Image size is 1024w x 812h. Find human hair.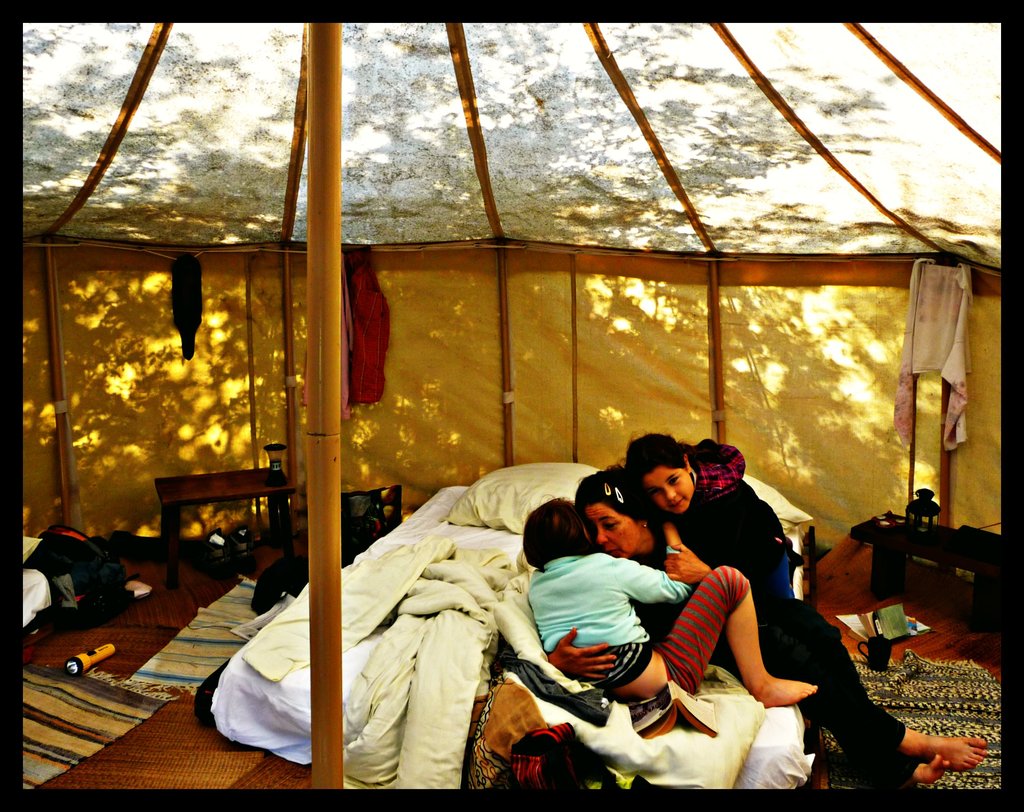
detection(571, 460, 660, 524).
